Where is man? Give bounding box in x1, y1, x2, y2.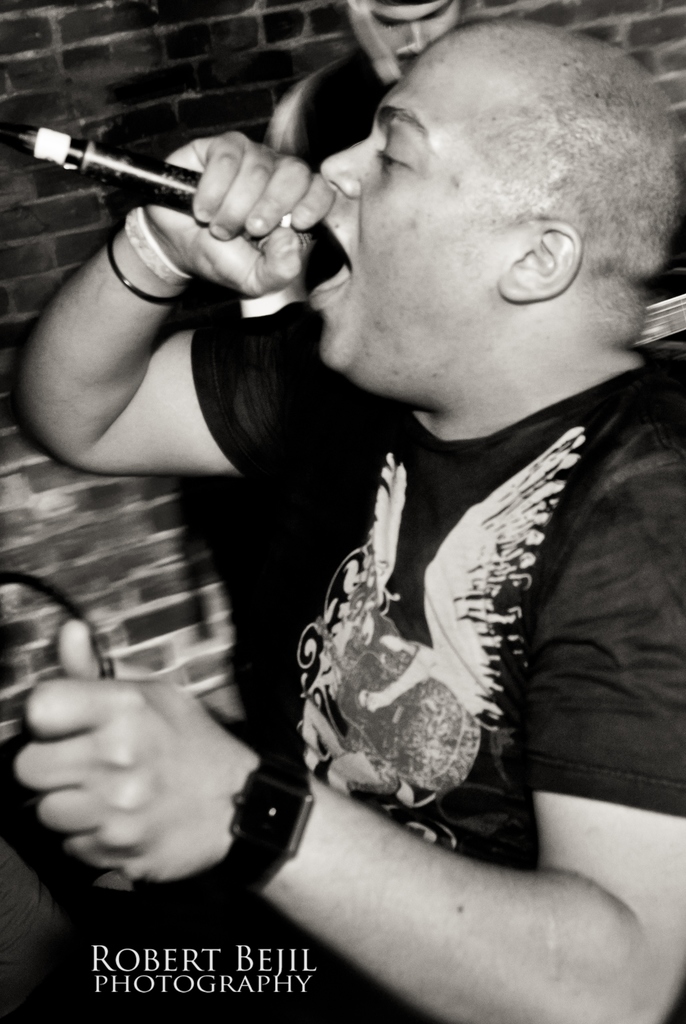
258, 0, 473, 308.
